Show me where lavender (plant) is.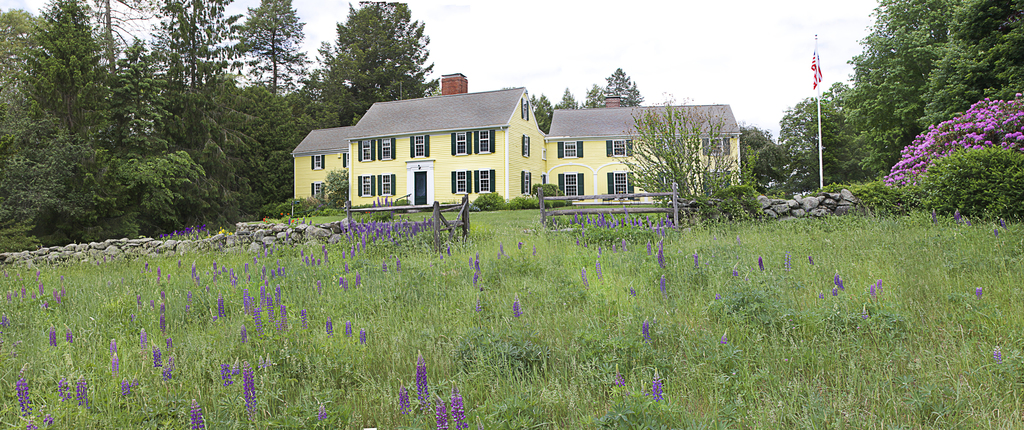
lavender (plant) is at [695, 240, 704, 270].
